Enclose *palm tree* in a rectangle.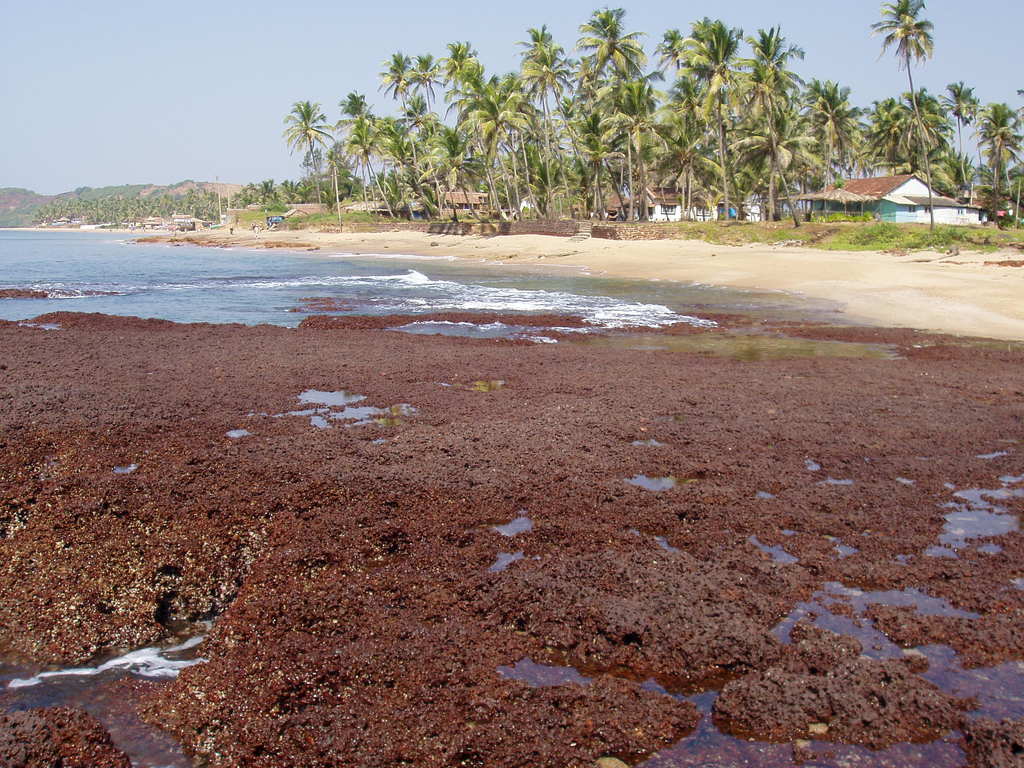
[416, 56, 447, 148].
